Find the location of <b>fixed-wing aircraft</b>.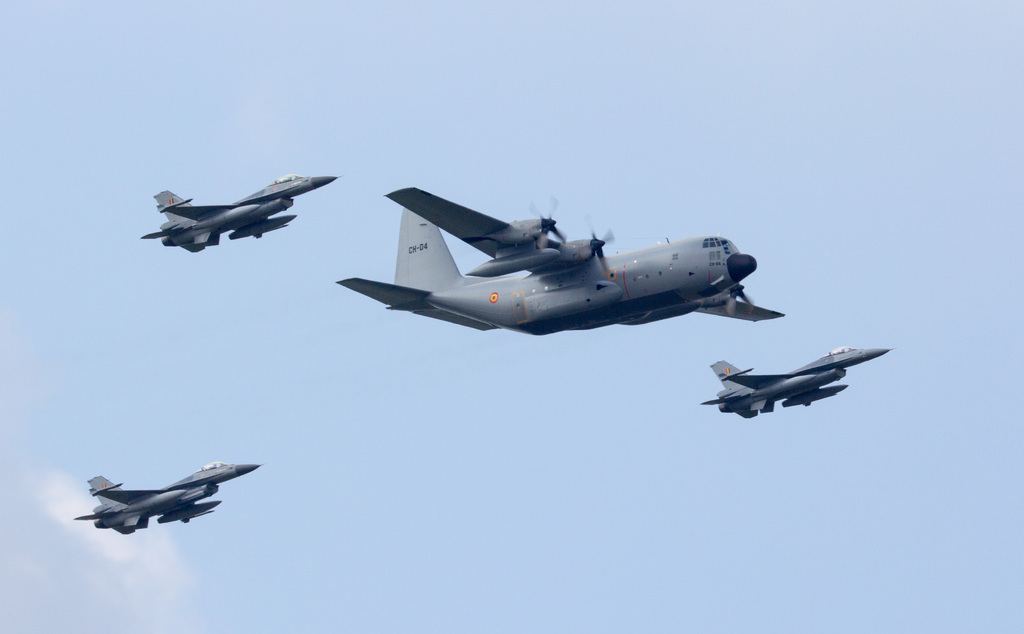
Location: 139:172:334:255.
